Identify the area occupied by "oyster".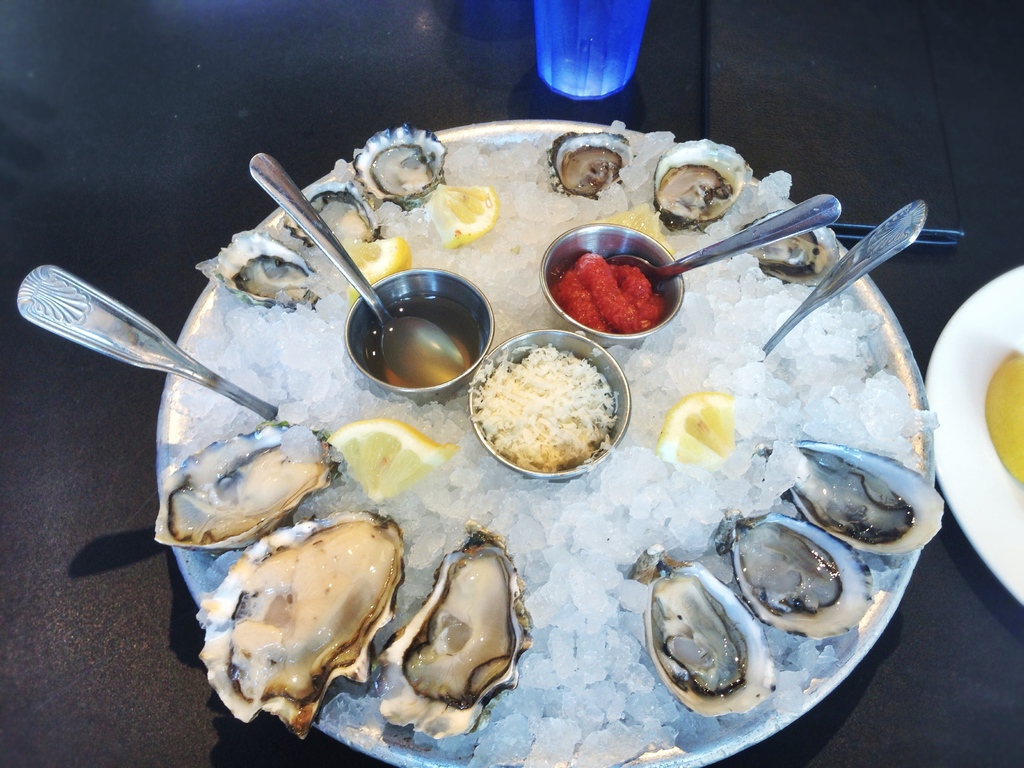
Area: (278,183,388,254).
